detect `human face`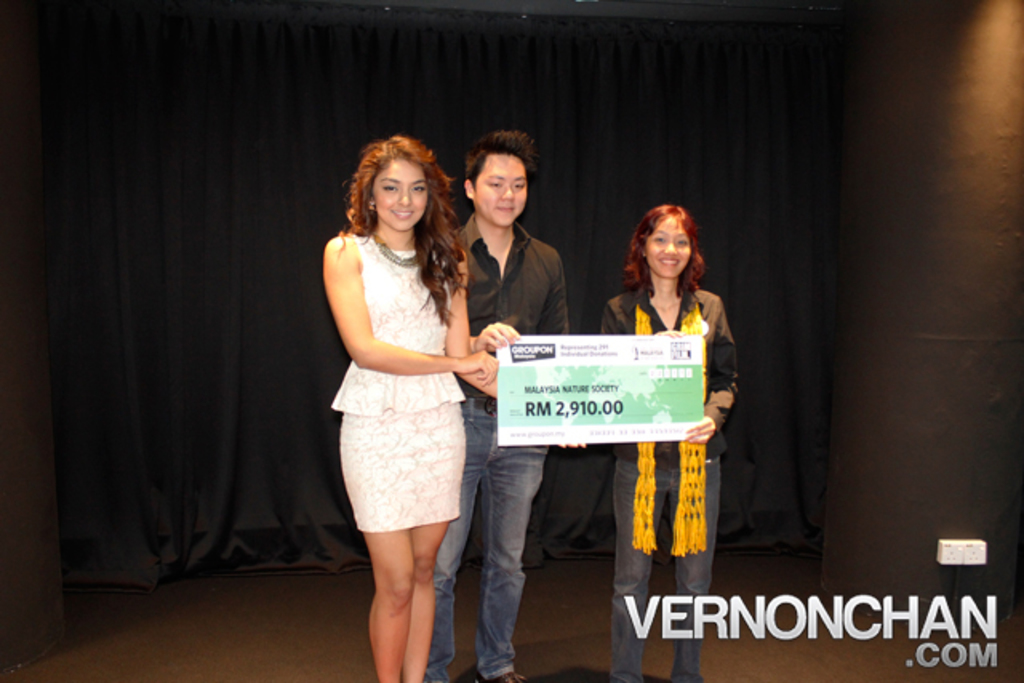
{"left": 478, "top": 152, "right": 526, "bottom": 229}
